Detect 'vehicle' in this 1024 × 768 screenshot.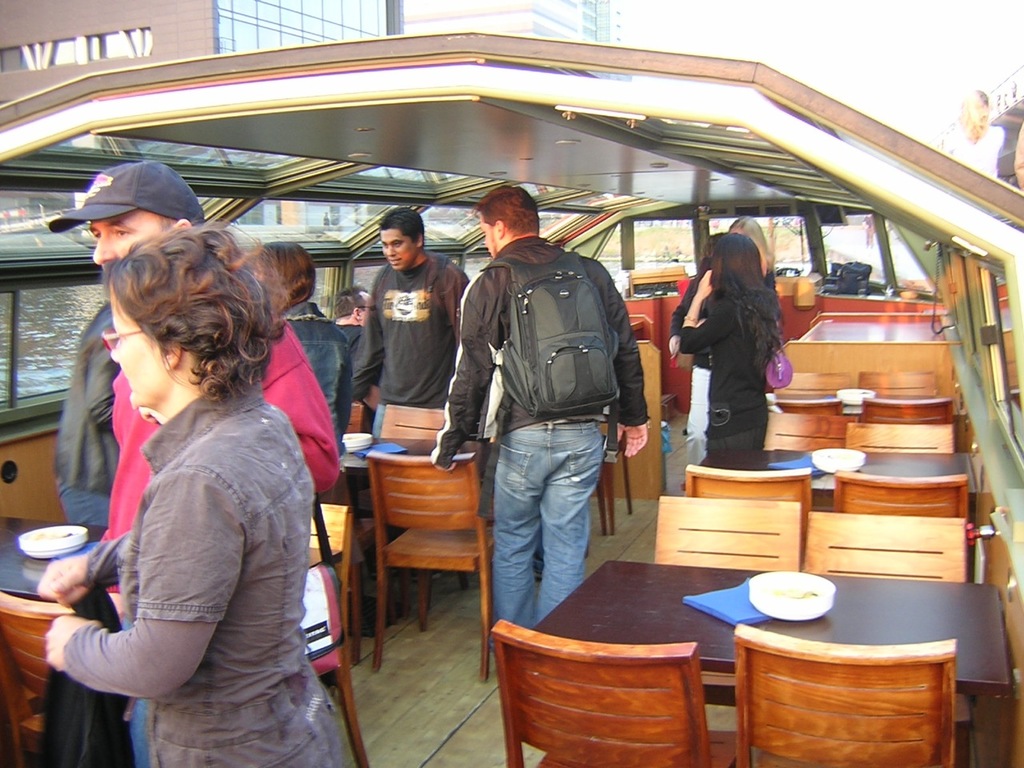
Detection: x1=0, y1=34, x2=1023, y2=767.
